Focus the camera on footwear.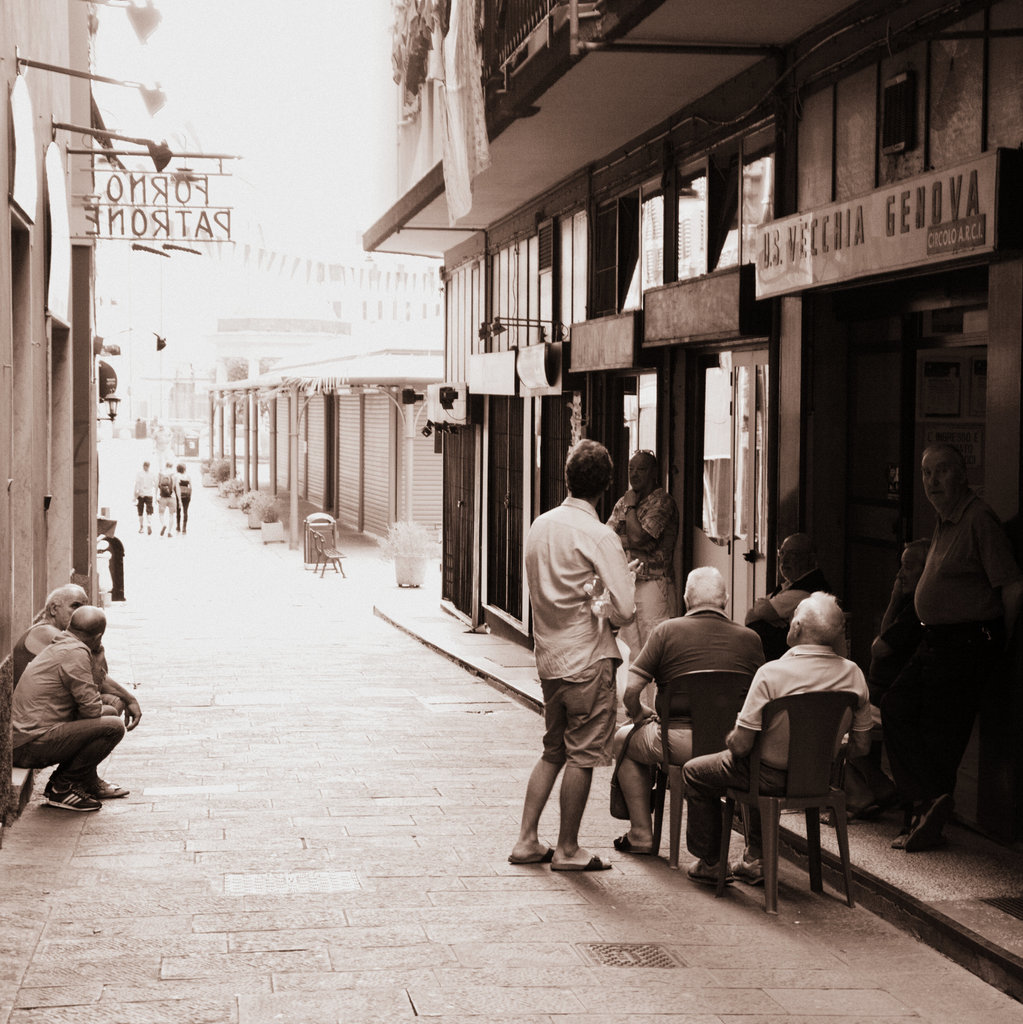
Focus region: 736, 850, 762, 888.
